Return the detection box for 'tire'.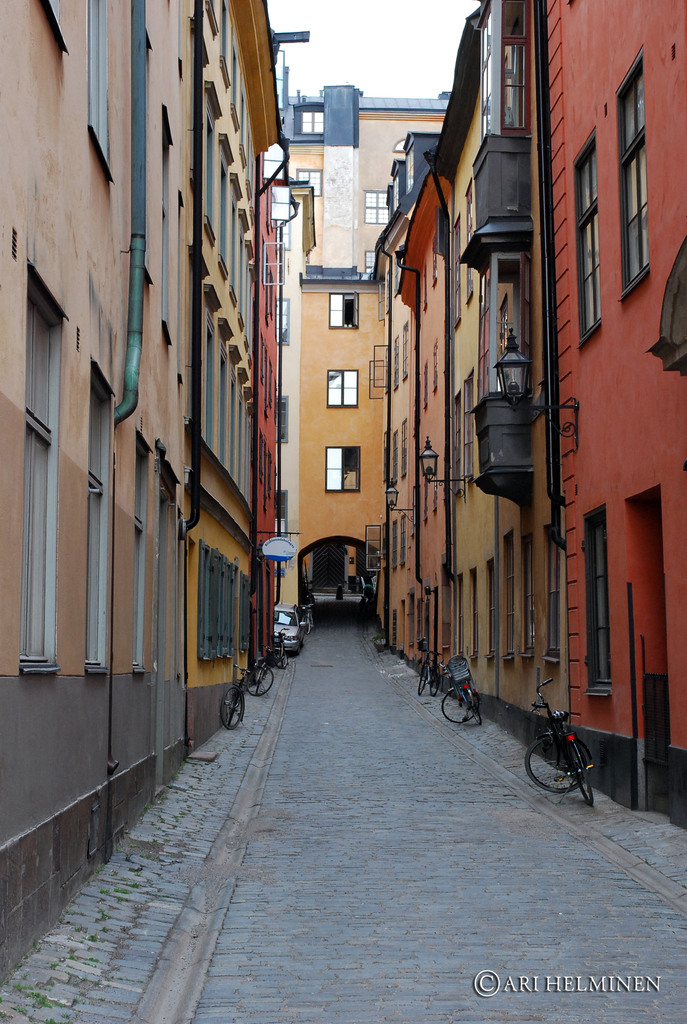
locate(442, 690, 468, 723).
